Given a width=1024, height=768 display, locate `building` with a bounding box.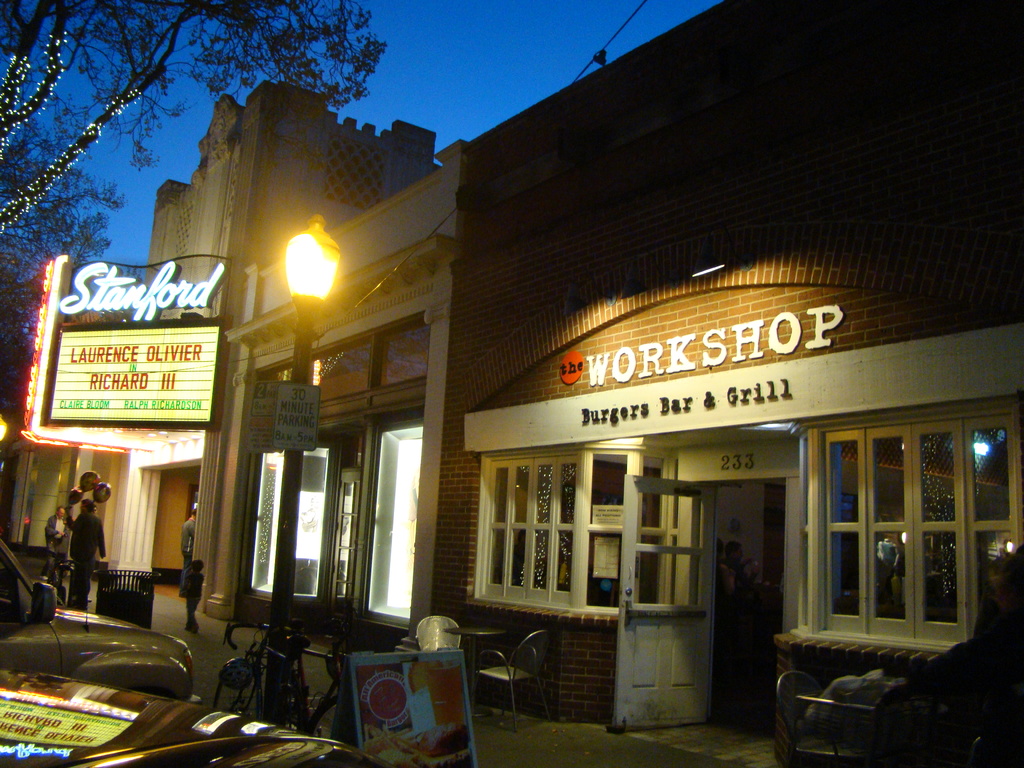
Located: bbox=[115, 76, 438, 611].
